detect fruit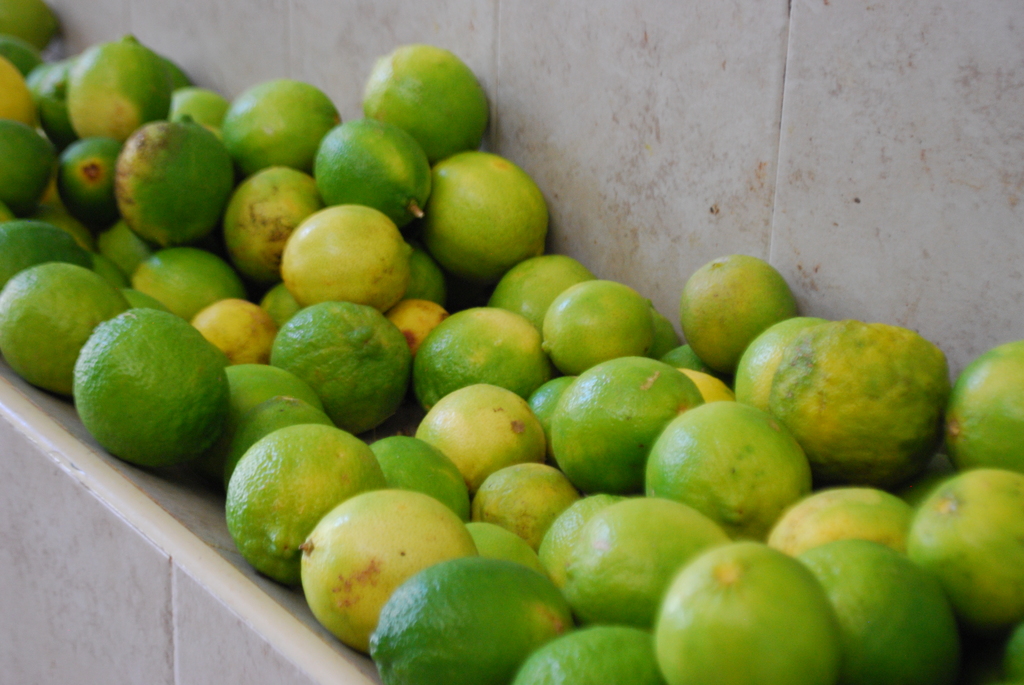
[365,45,489,163]
